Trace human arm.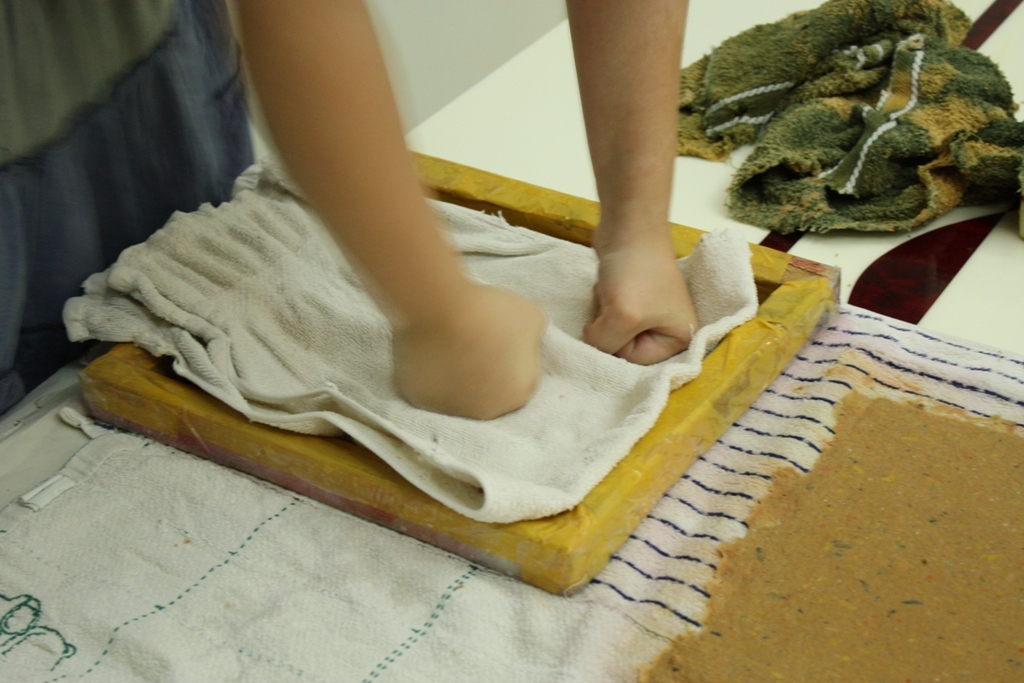
Traced to <region>547, 0, 750, 383</region>.
